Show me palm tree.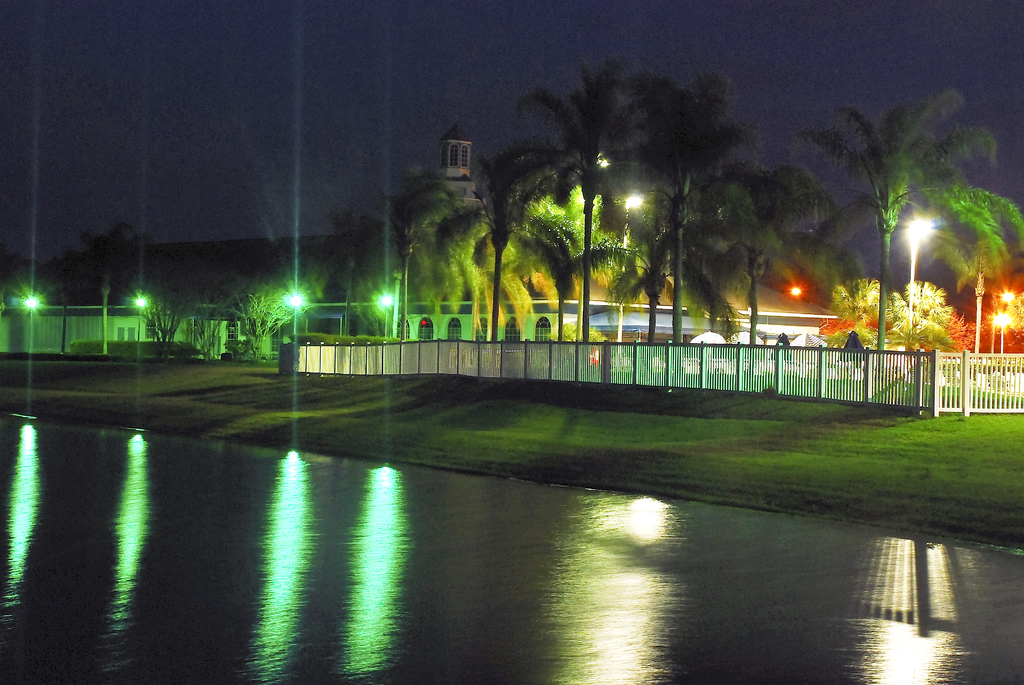
palm tree is here: left=479, top=143, right=527, bottom=359.
